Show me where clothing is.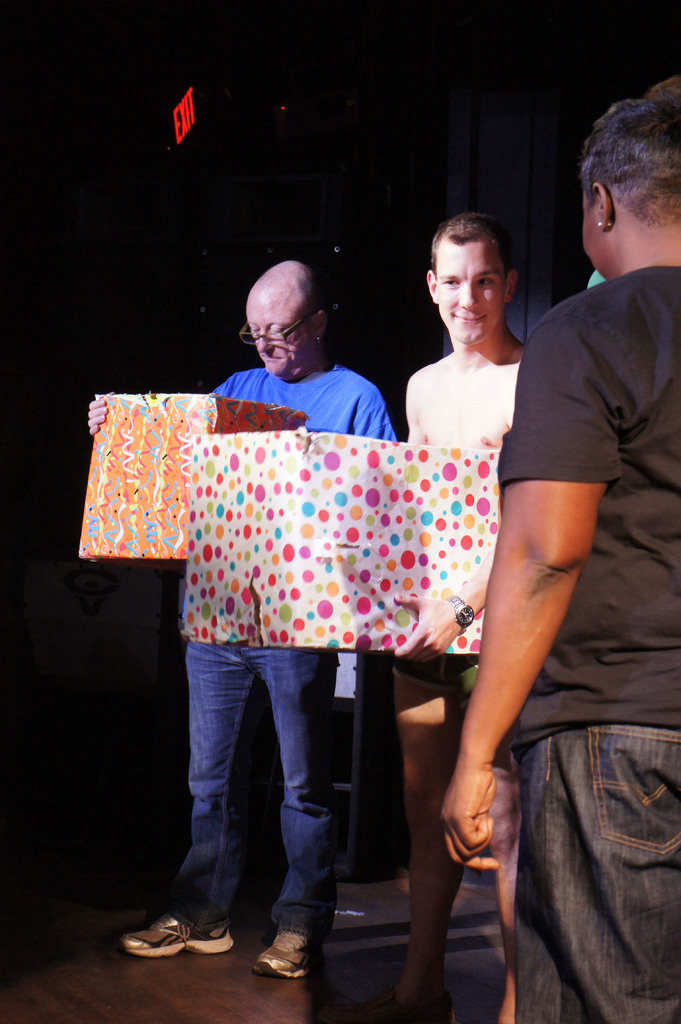
clothing is at (488,265,680,1023).
